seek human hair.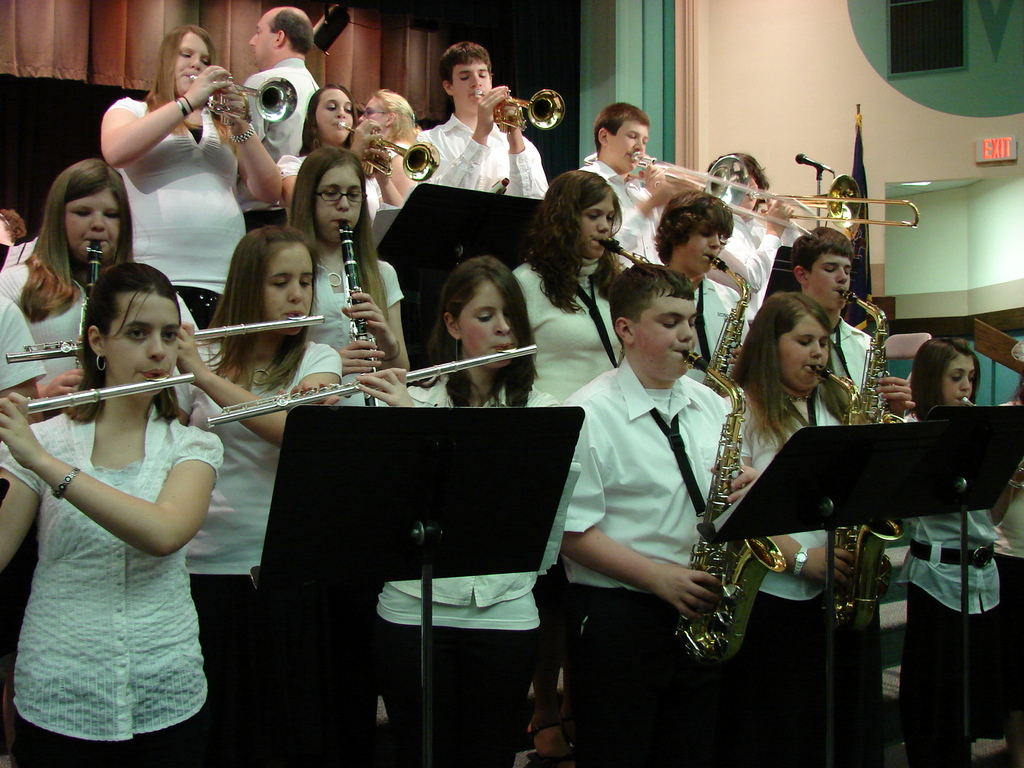
[x1=141, y1=23, x2=238, y2=154].
